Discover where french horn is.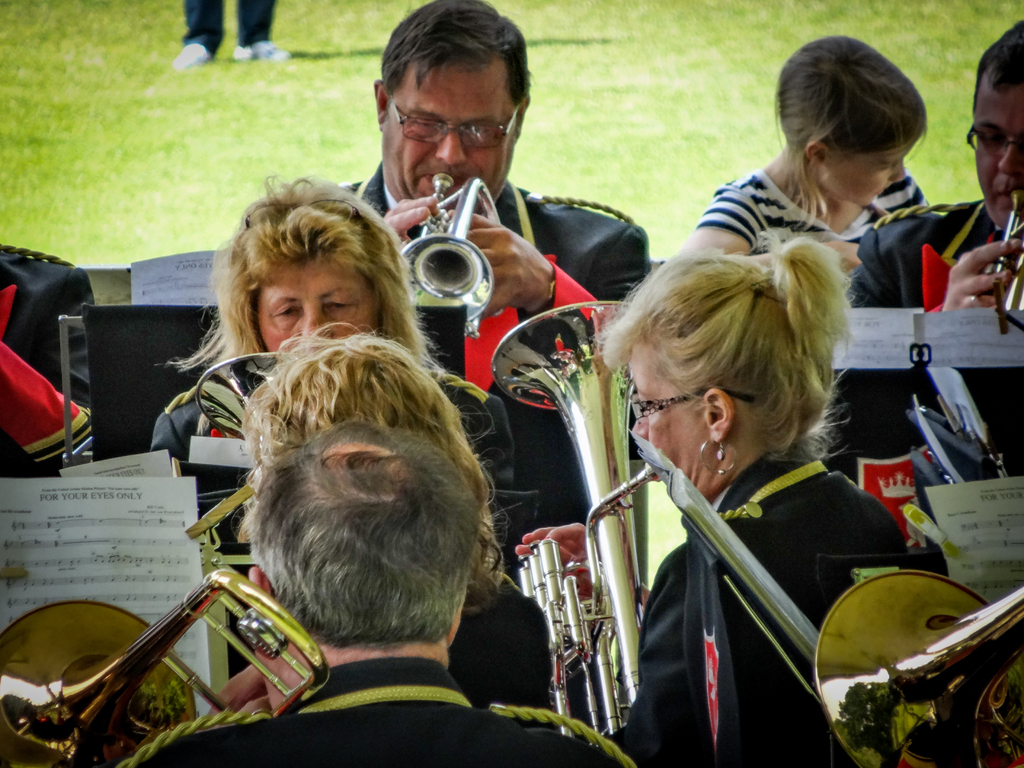
Discovered at l=978, t=187, r=1023, b=315.
